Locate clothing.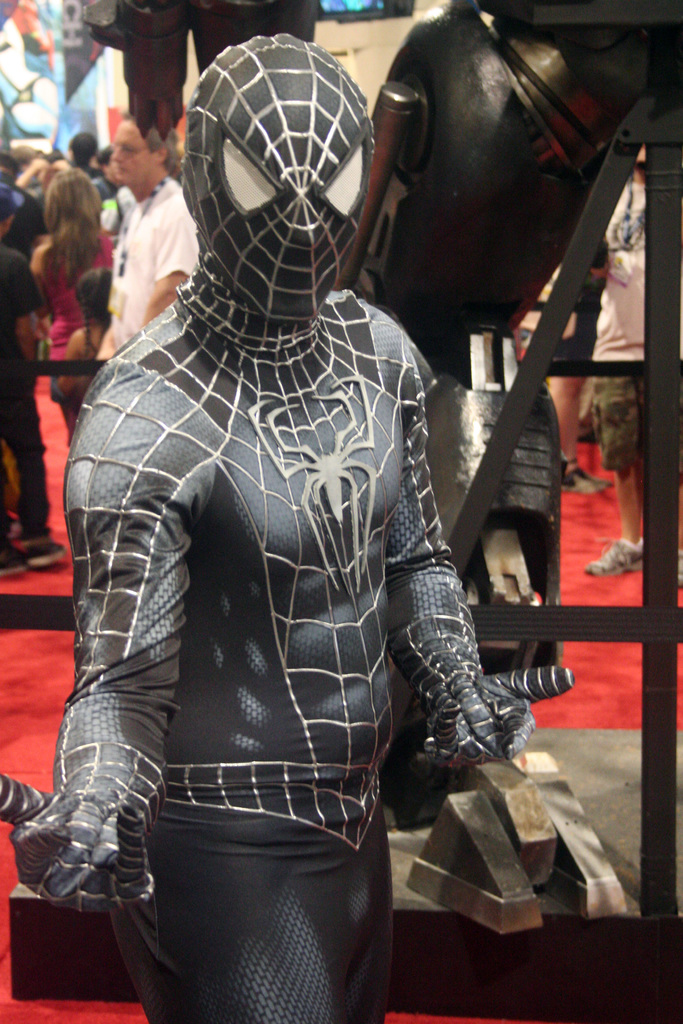
Bounding box: rect(0, 241, 65, 535).
